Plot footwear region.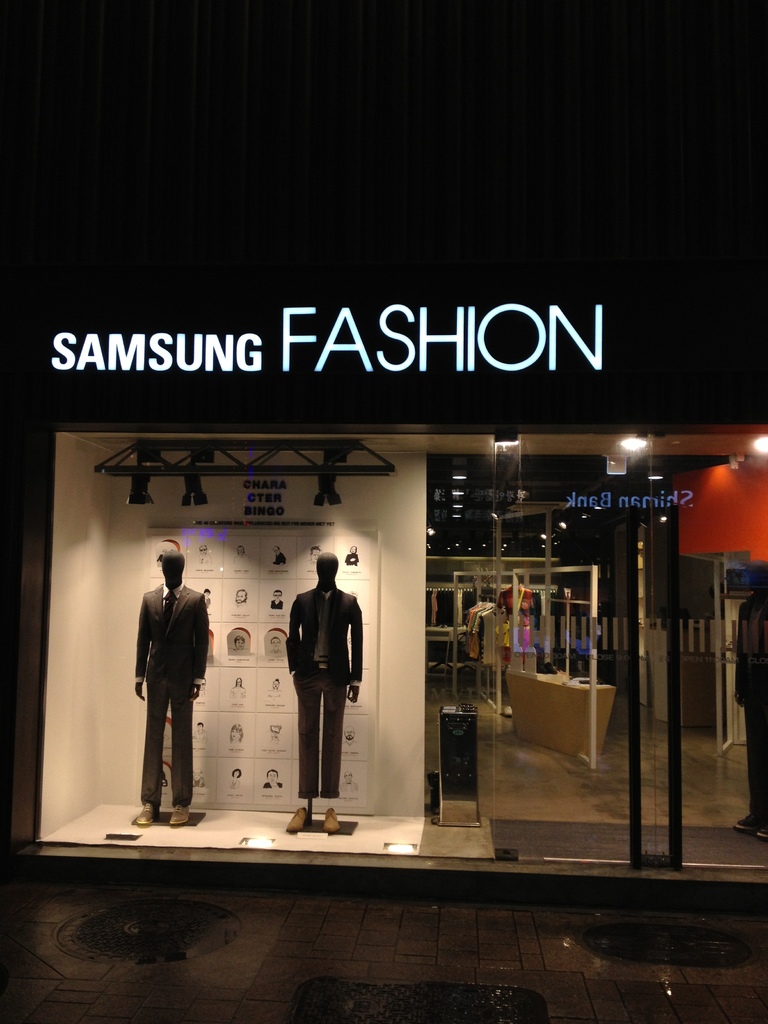
Plotted at crop(134, 803, 153, 829).
